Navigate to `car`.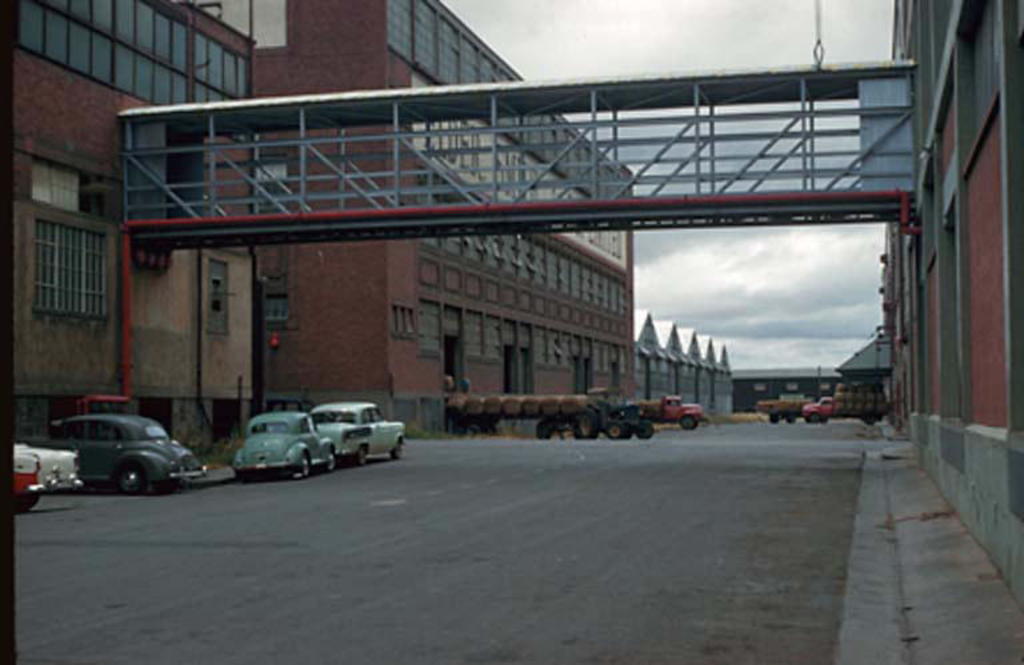
Navigation target: locate(48, 414, 205, 496).
